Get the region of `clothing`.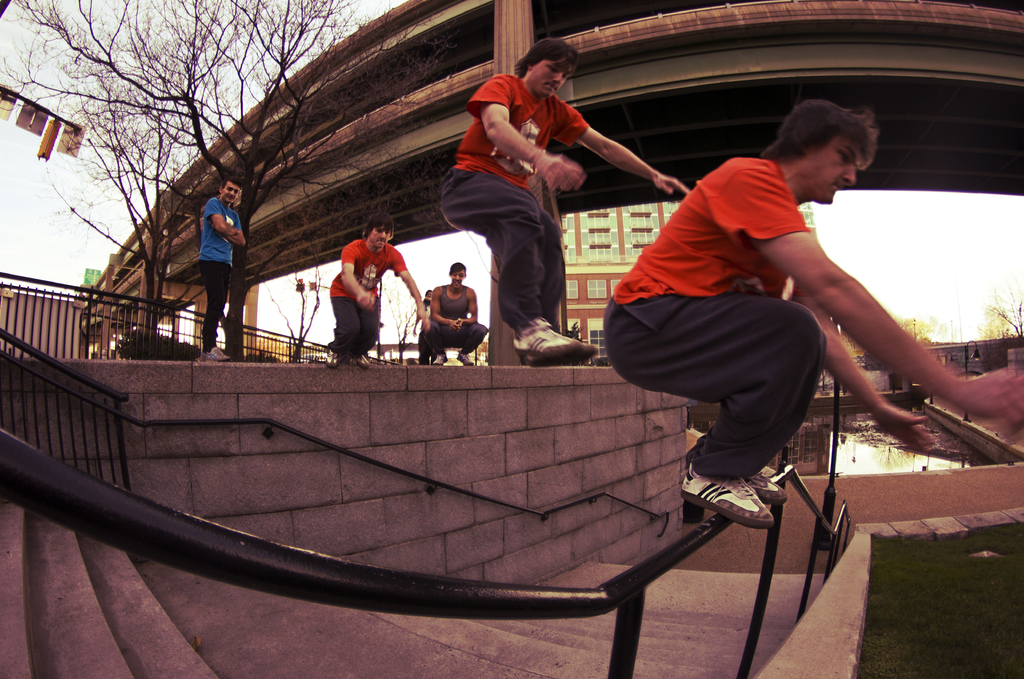
locate(316, 229, 407, 367).
